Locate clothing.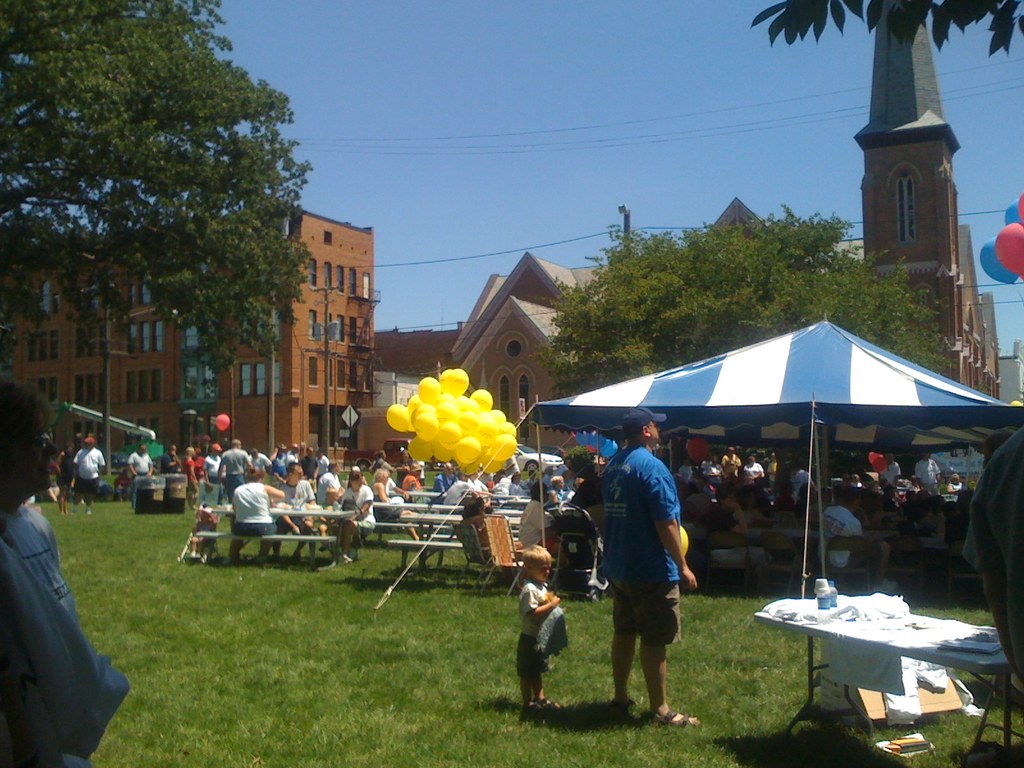
Bounding box: {"left": 268, "top": 446, "right": 282, "bottom": 473}.
